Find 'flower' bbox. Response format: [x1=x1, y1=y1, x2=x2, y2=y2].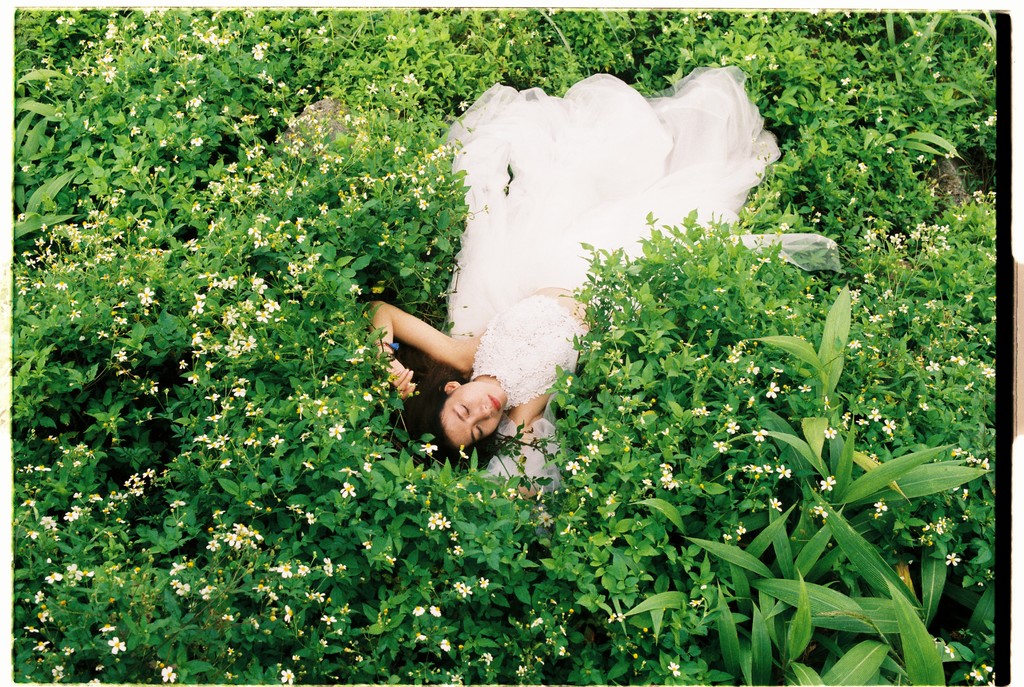
[x1=222, y1=319, x2=271, y2=352].
